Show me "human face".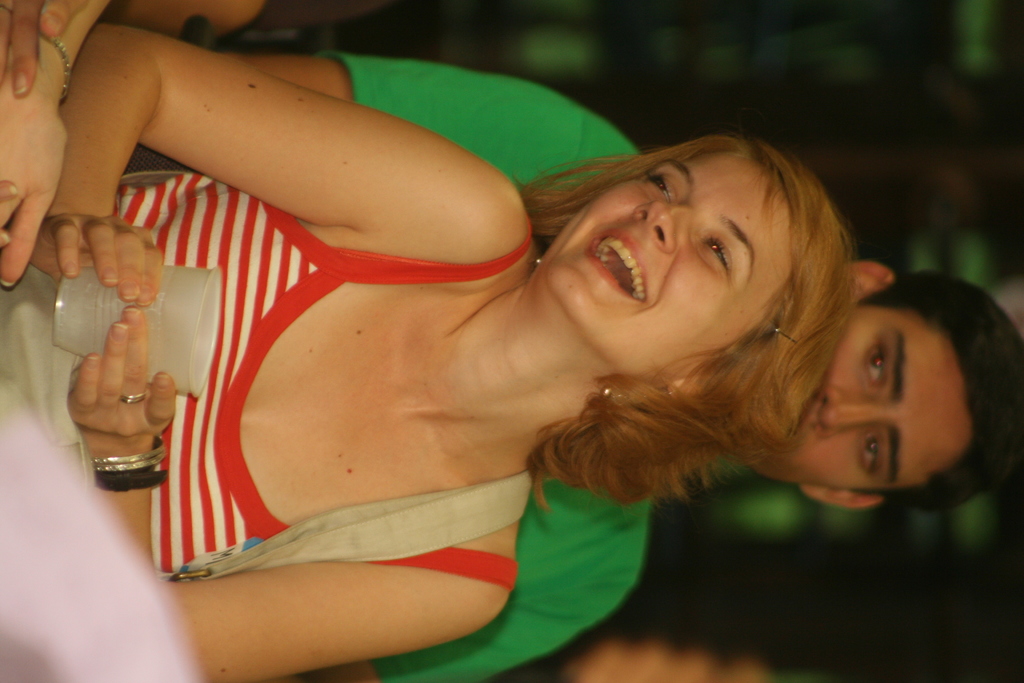
"human face" is here: bbox(750, 299, 967, 492).
